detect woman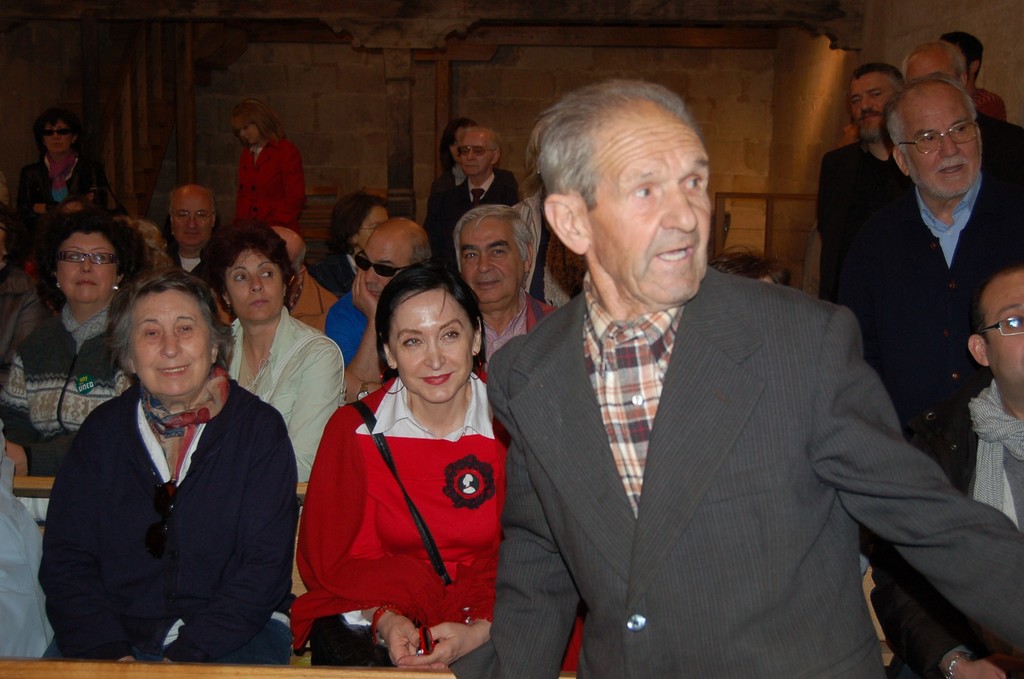
[287,261,586,678]
